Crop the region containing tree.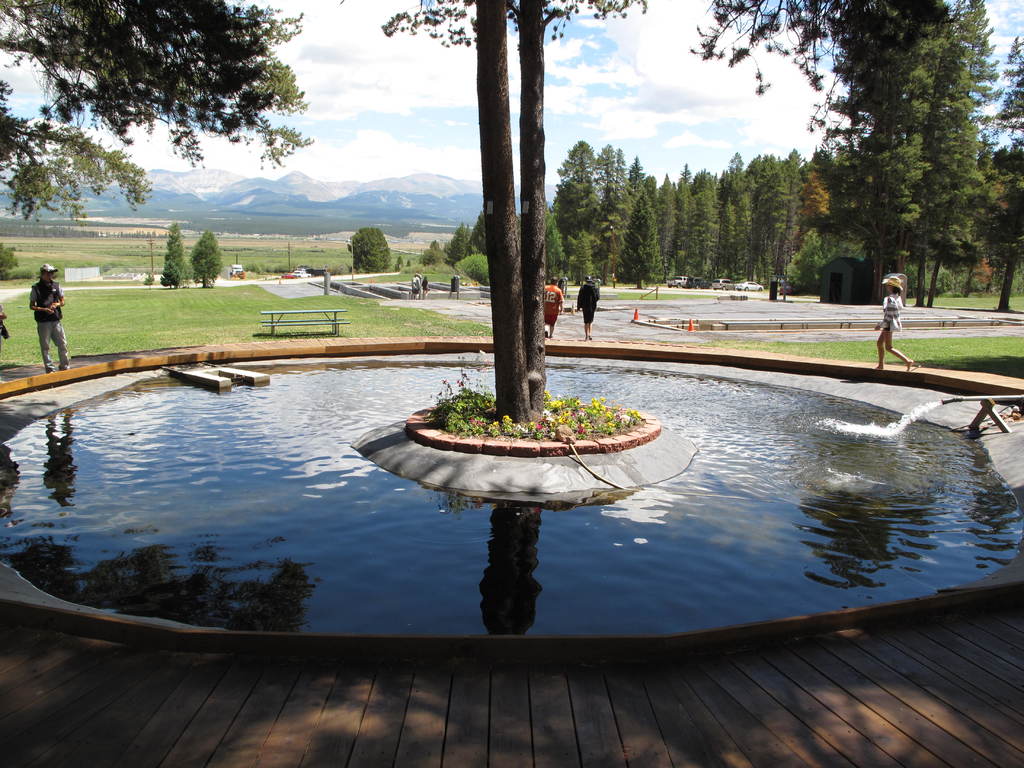
Crop region: 0,0,319,227.
